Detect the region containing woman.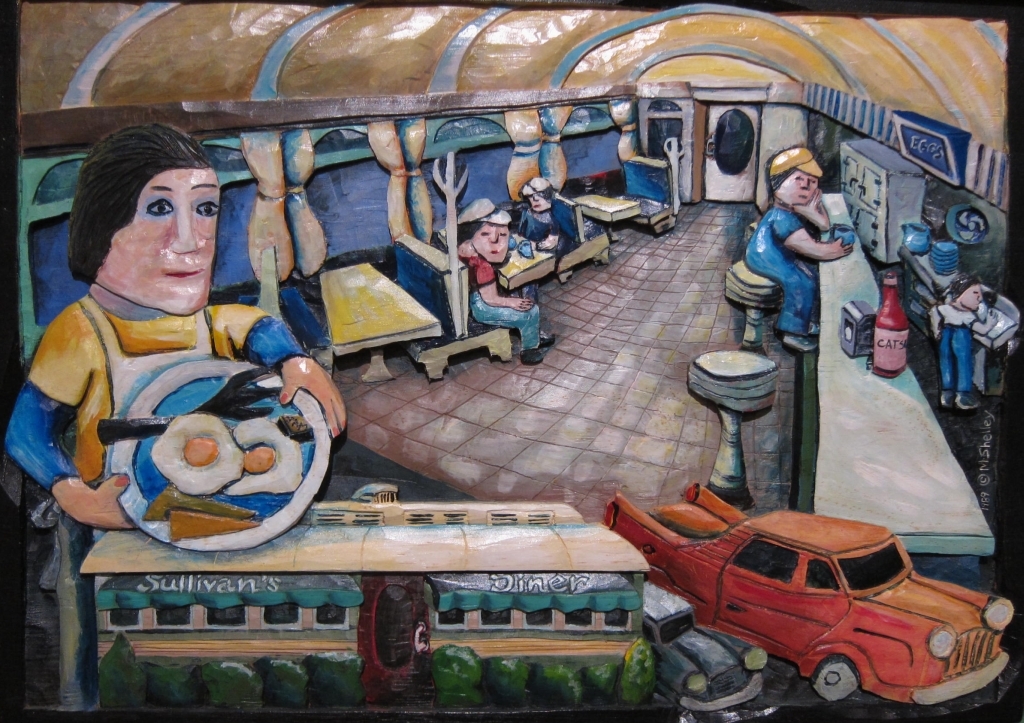
rect(741, 147, 852, 352).
